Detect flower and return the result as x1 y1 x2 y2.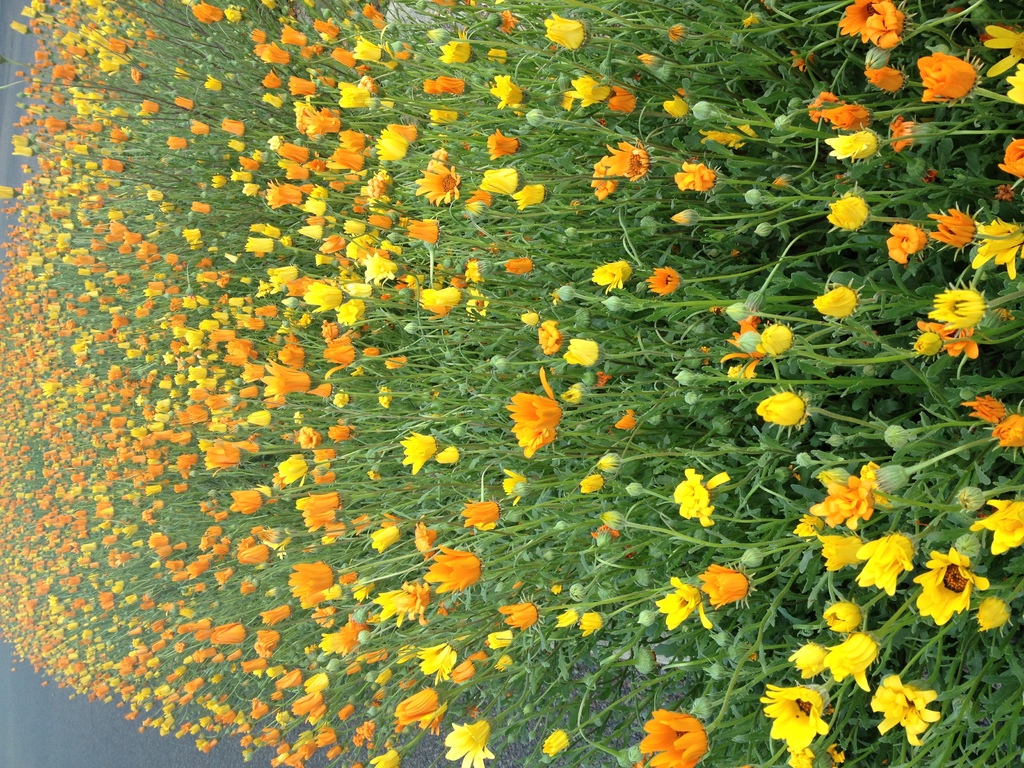
612 406 641 430.
